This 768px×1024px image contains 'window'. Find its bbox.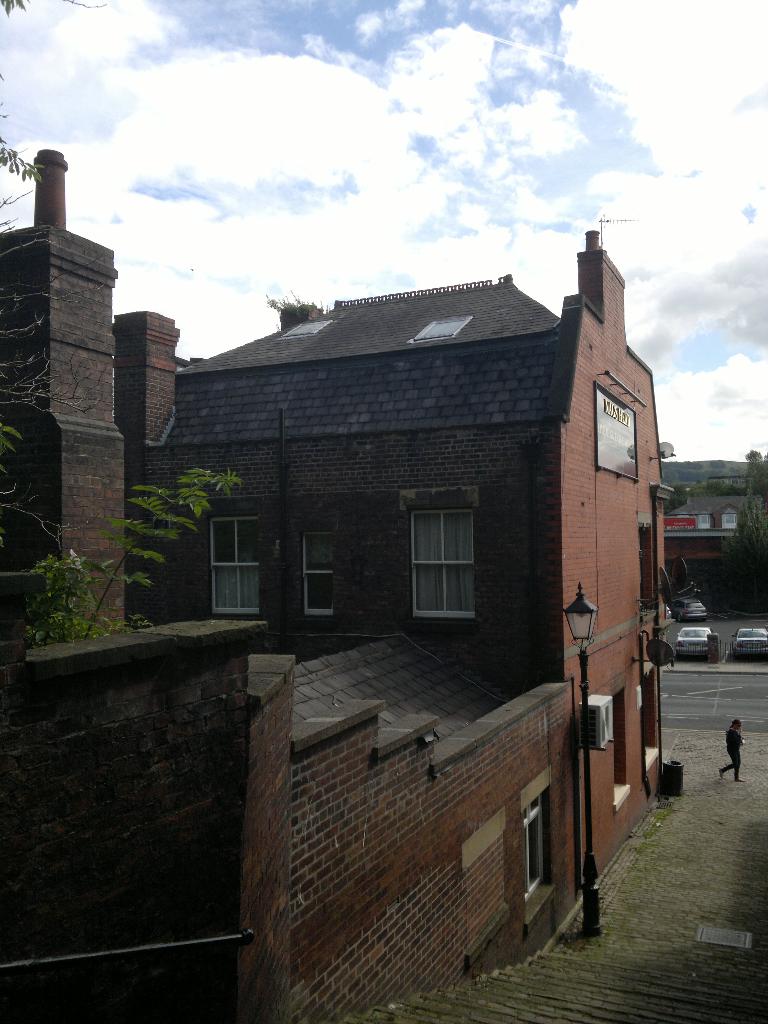
left=218, top=528, right=260, bottom=614.
